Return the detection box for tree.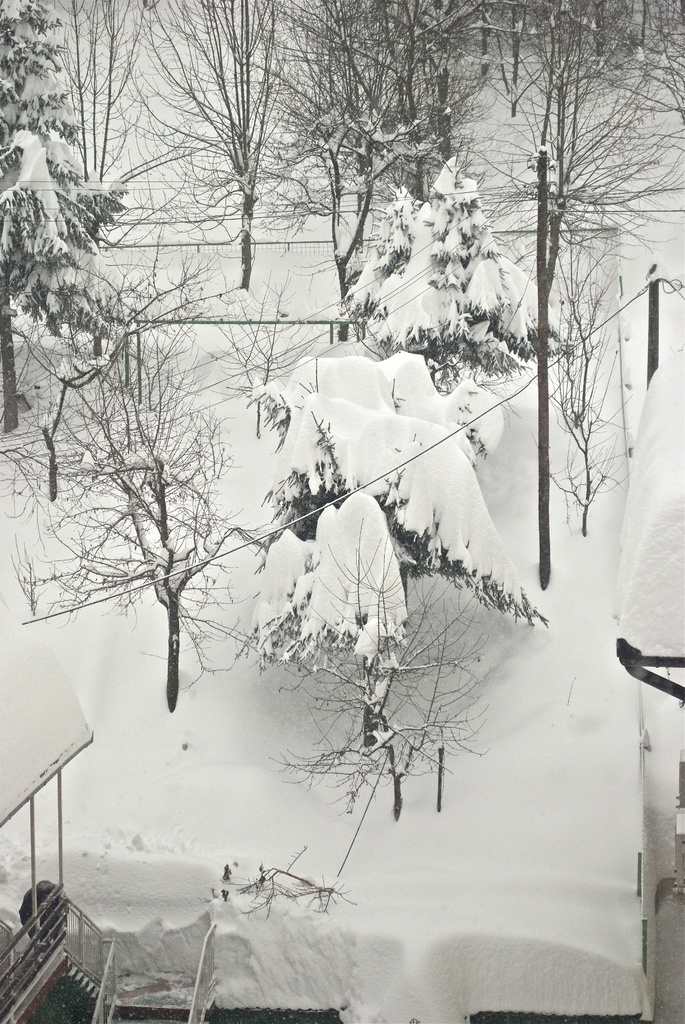
Rect(47, 316, 304, 760).
